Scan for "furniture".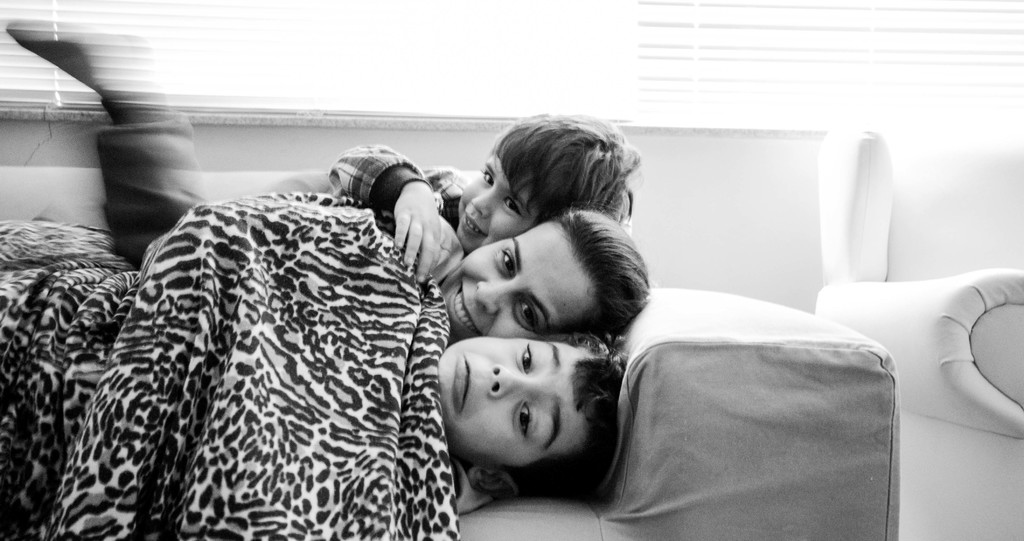
Scan result: locate(0, 171, 902, 540).
